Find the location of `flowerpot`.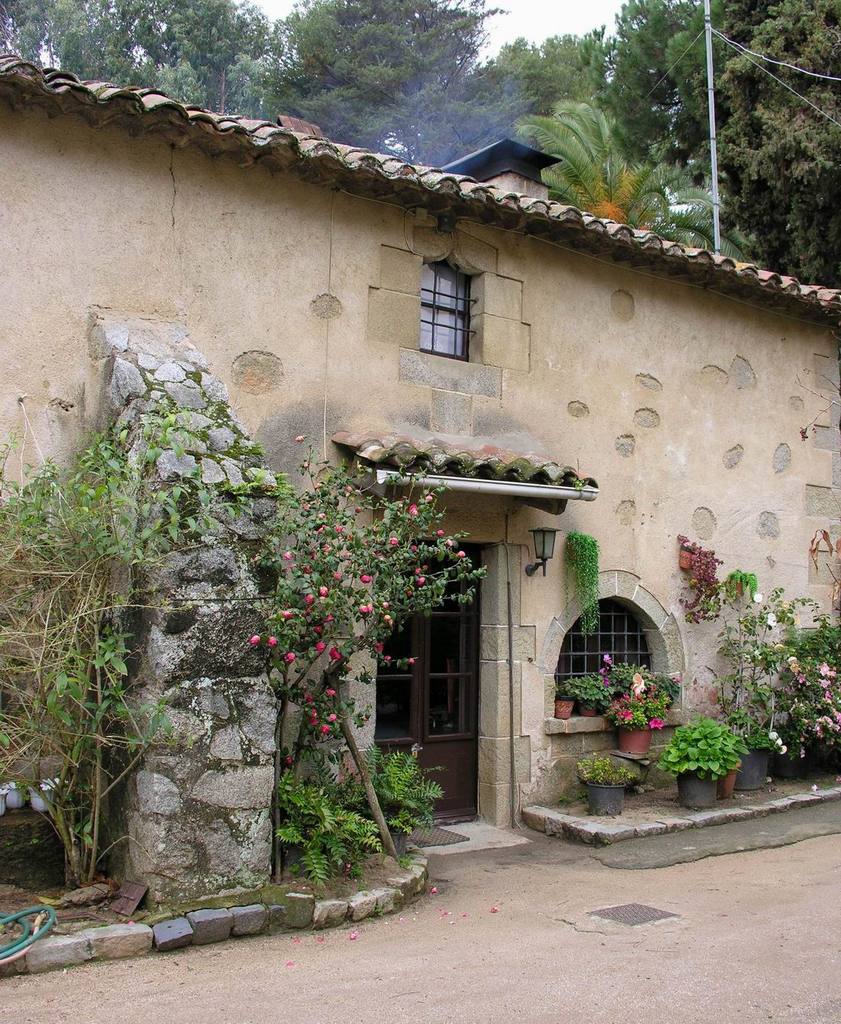
Location: [769,745,800,780].
